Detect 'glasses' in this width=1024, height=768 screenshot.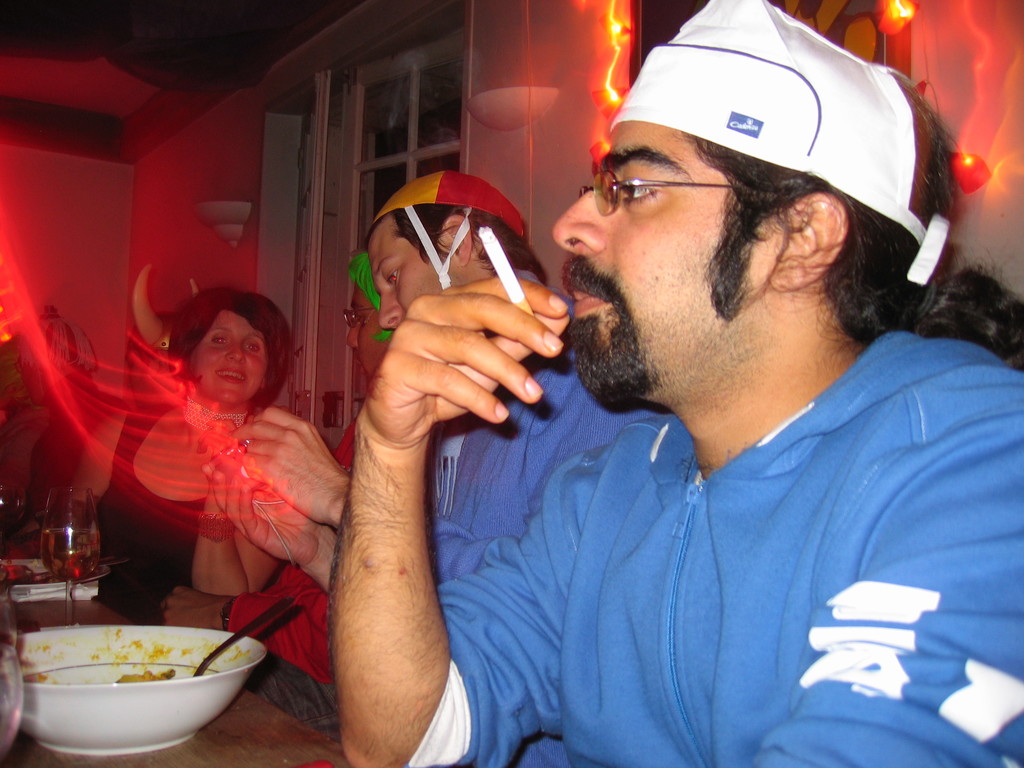
Detection: [x1=582, y1=152, x2=744, y2=206].
